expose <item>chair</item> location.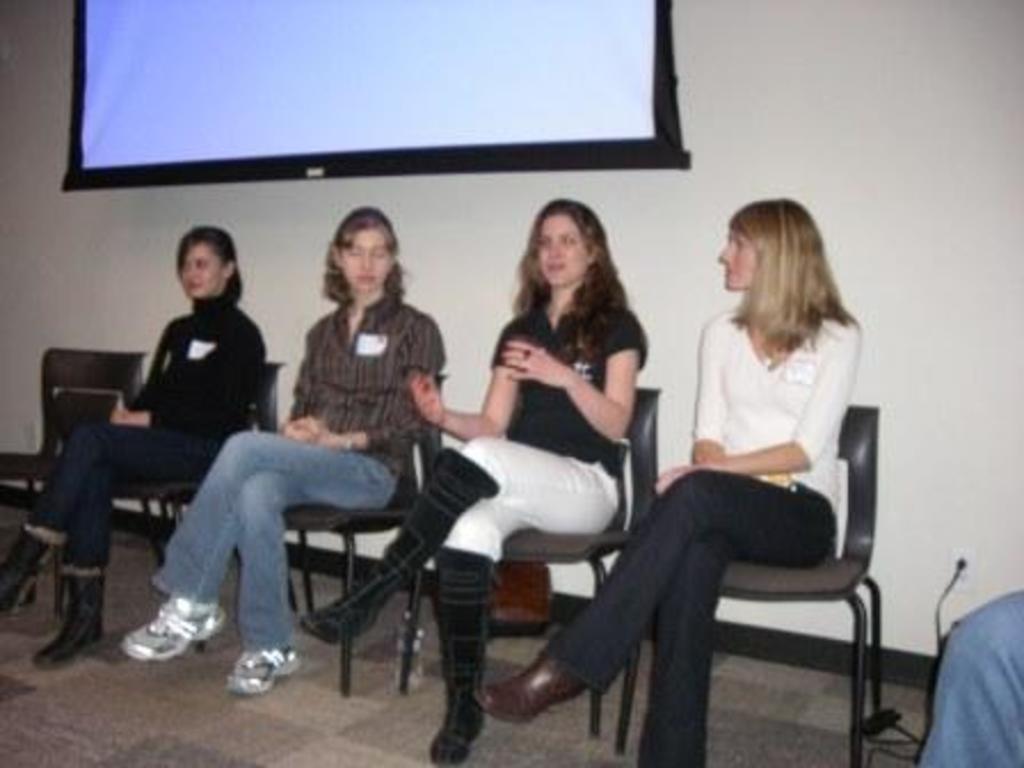
Exposed at box=[0, 347, 167, 626].
